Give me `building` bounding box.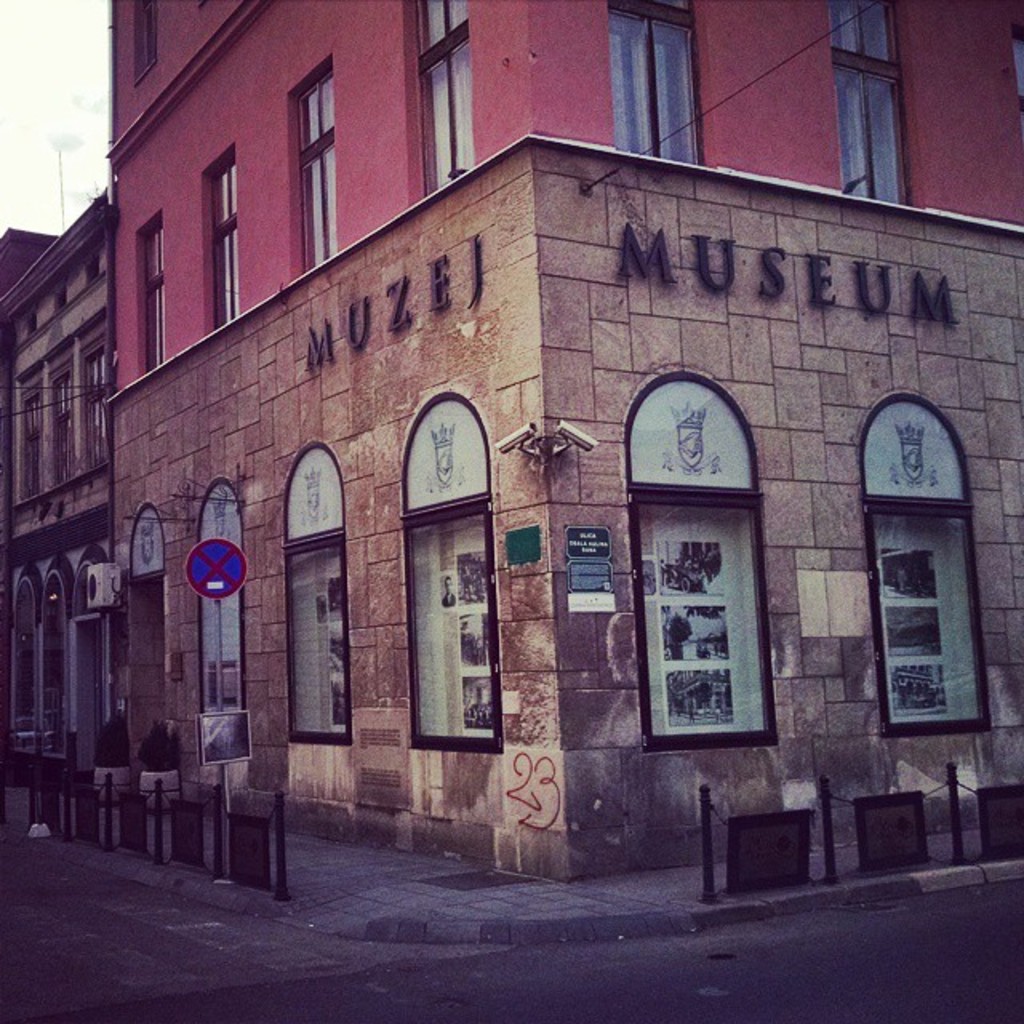
bbox=[102, 0, 1022, 883].
